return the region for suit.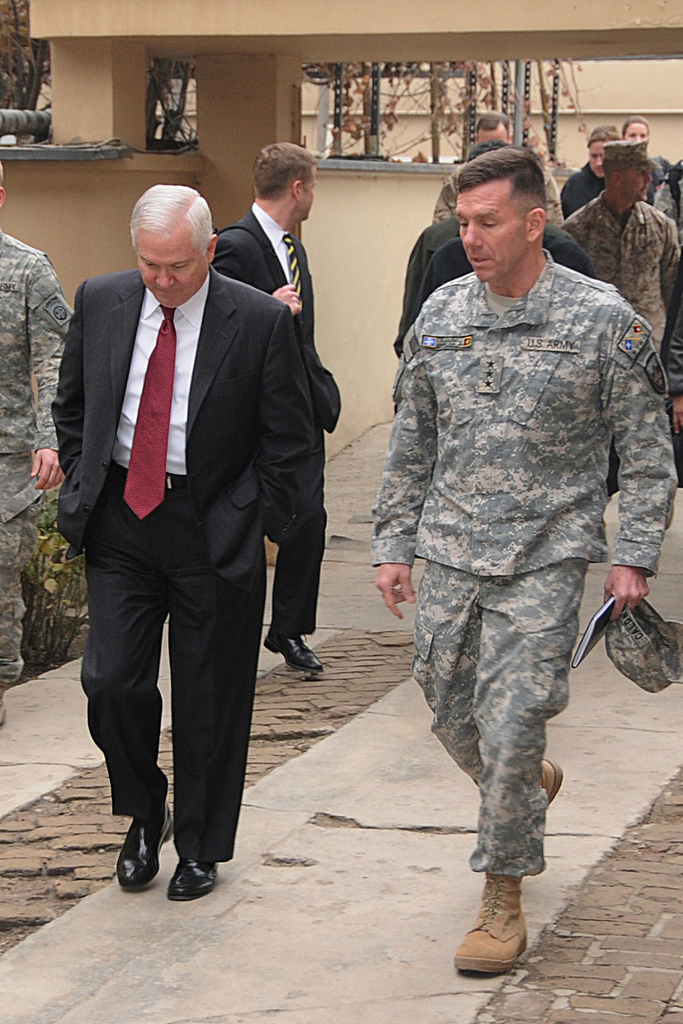
locate(50, 260, 316, 868).
